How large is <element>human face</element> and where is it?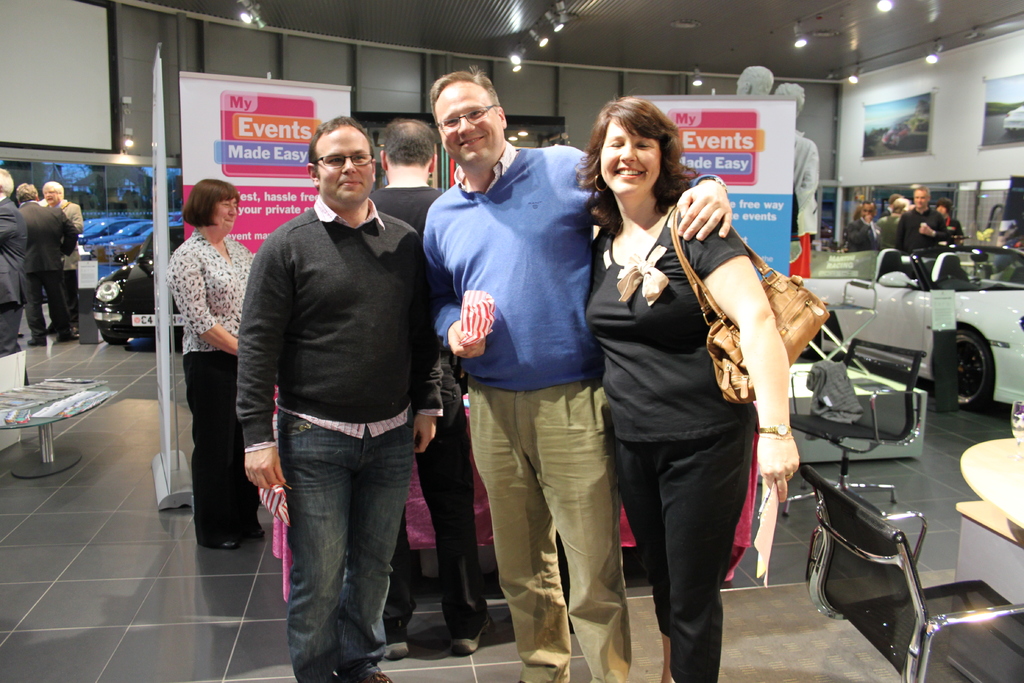
Bounding box: <box>598,120,668,195</box>.
